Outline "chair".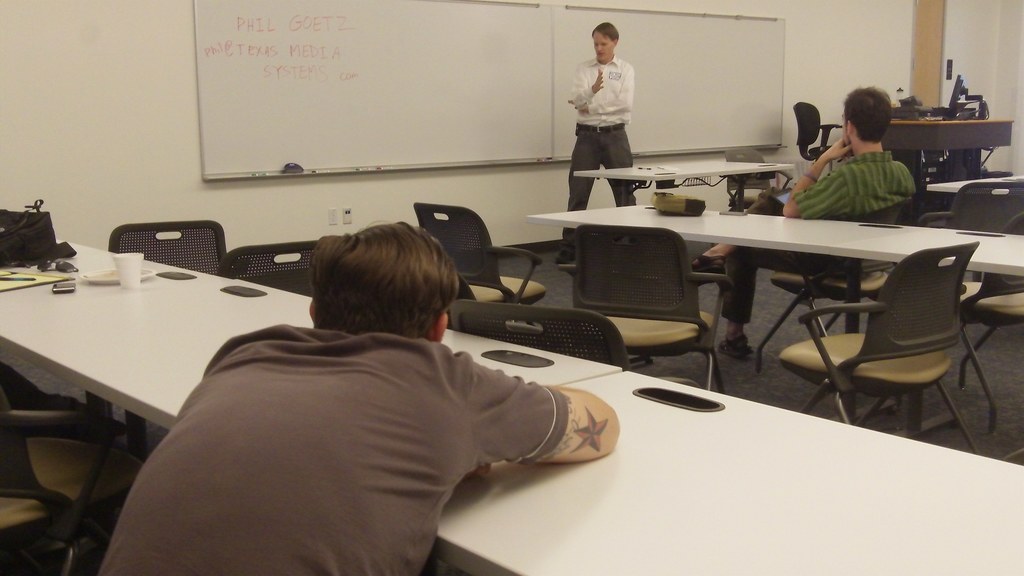
Outline: 566,225,729,395.
